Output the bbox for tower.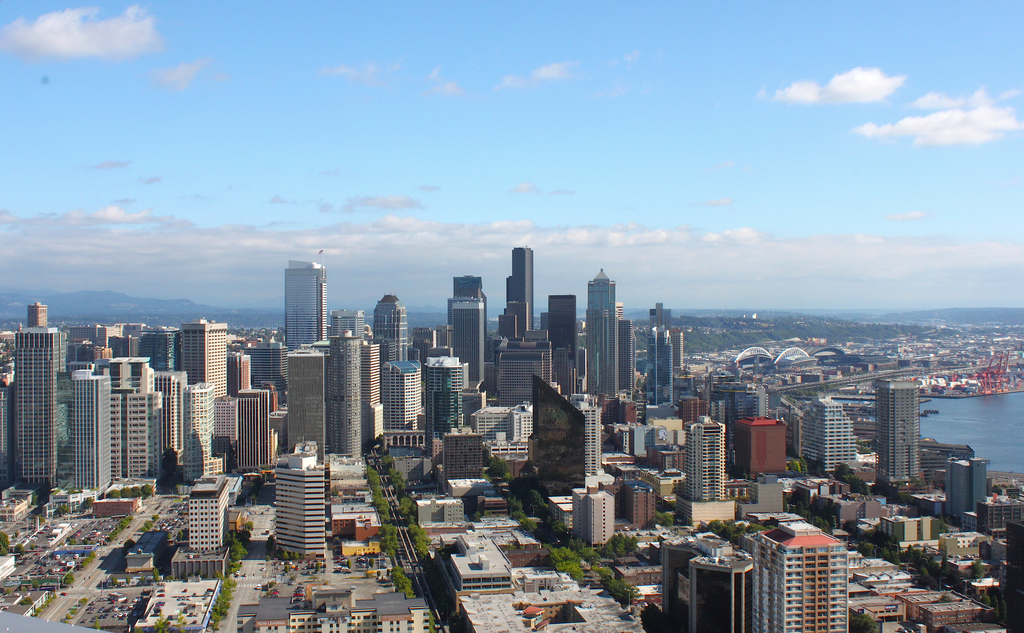
{"left": 676, "top": 328, "right": 691, "bottom": 369}.
